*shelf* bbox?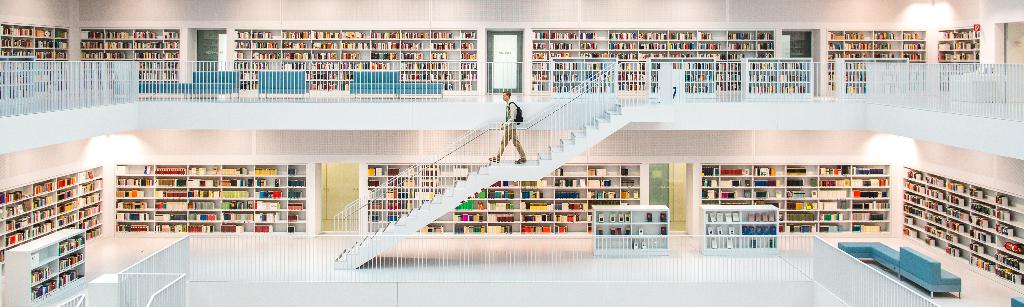
217, 226, 236, 232
